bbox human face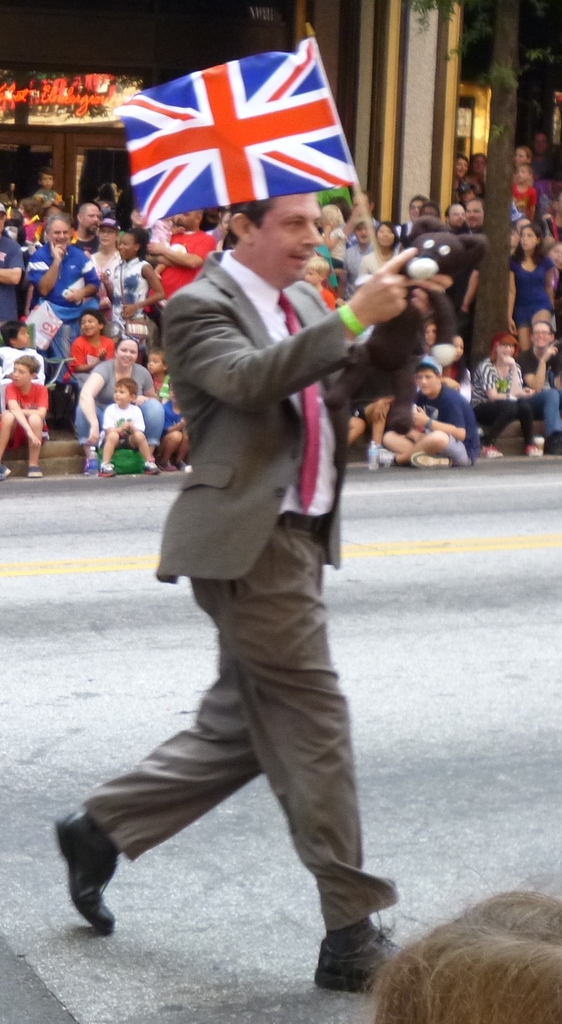
{"x1": 415, "y1": 367, "x2": 438, "y2": 403}
